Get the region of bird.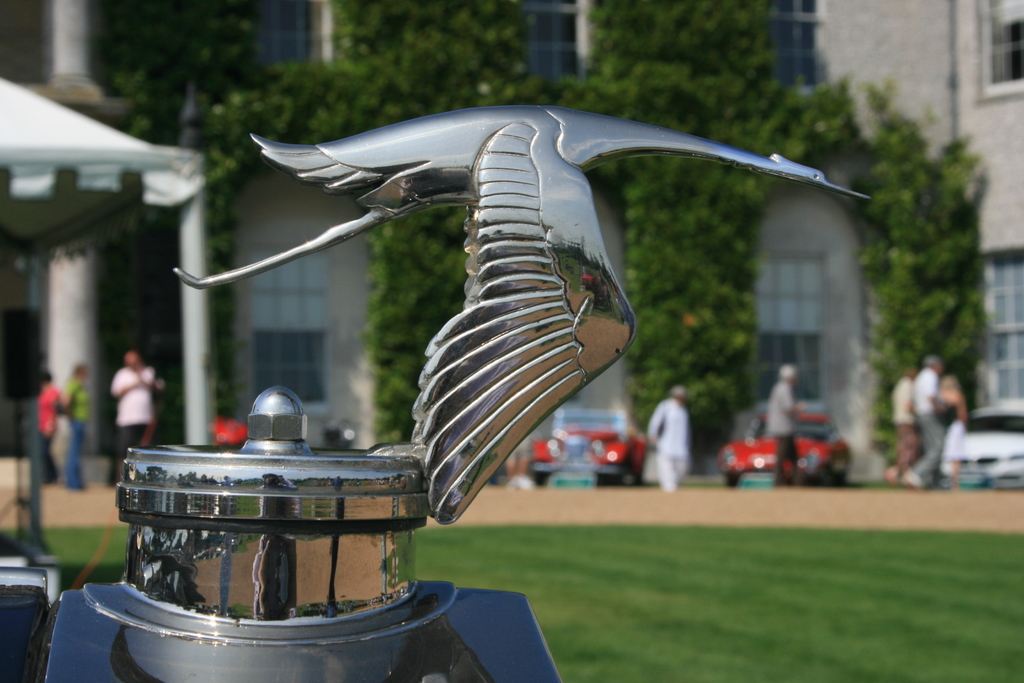
{"x1": 167, "y1": 101, "x2": 874, "y2": 530}.
